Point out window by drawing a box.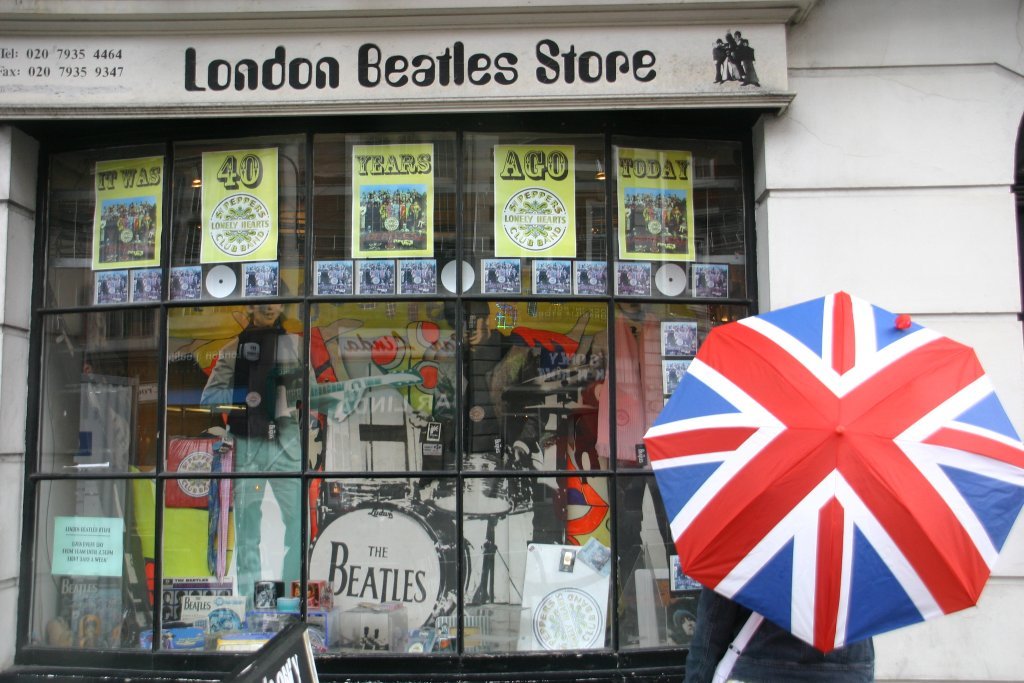
x1=0 y1=3 x2=788 y2=682.
